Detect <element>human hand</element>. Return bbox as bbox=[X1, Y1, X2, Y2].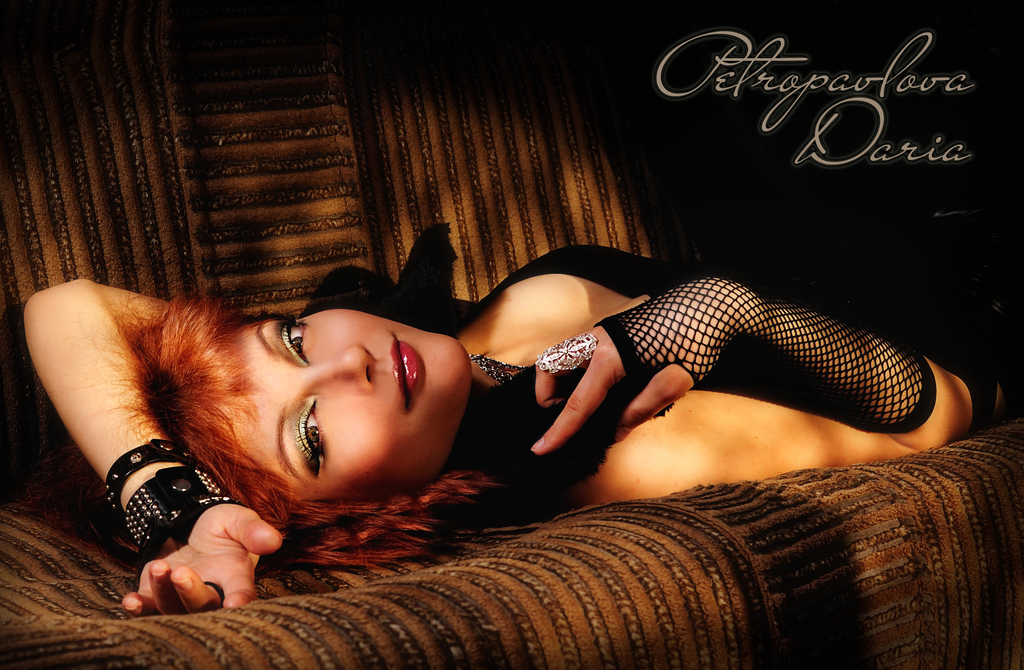
bbox=[530, 286, 730, 455].
